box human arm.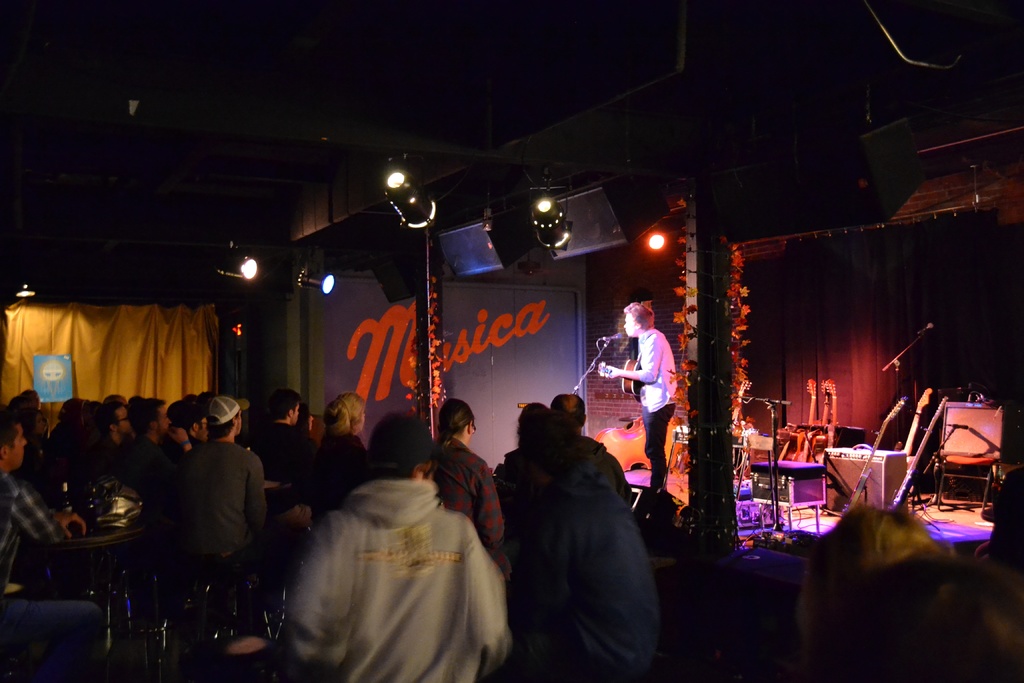
left=53, top=511, right=88, bottom=538.
